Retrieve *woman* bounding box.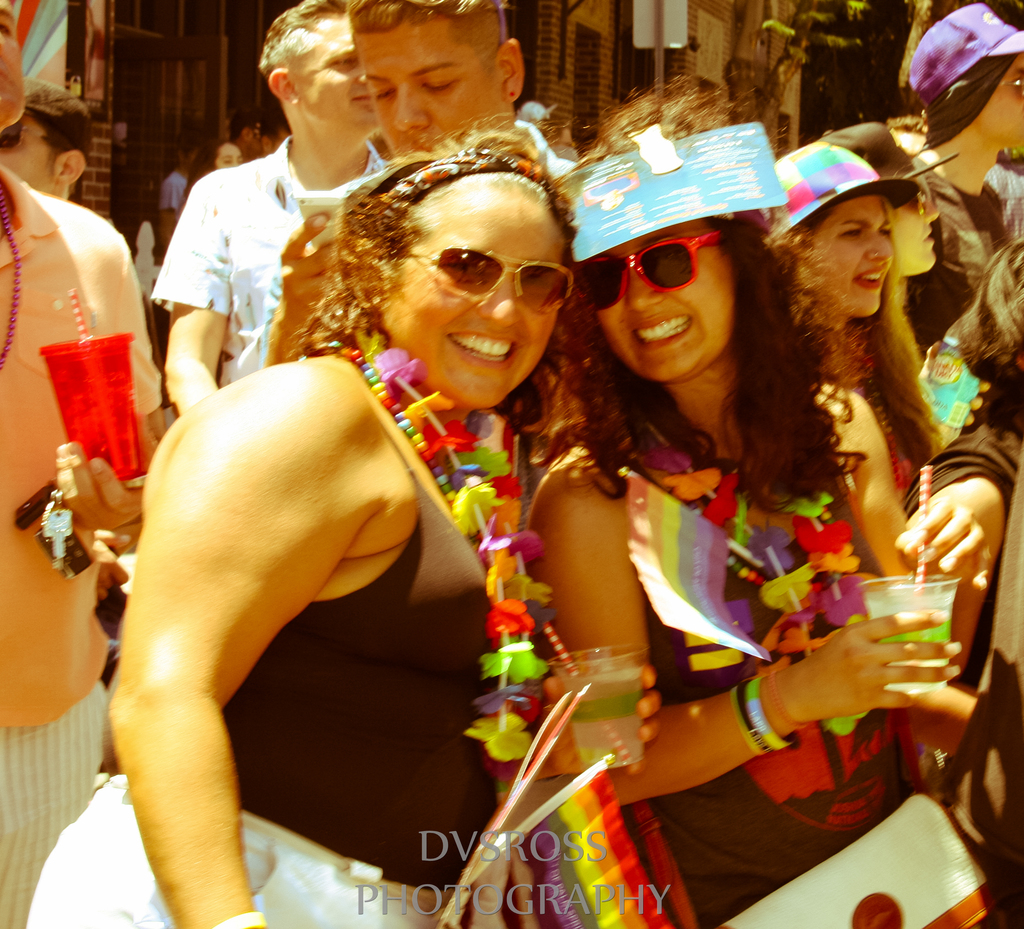
Bounding box: pyautogui.locateOnScreen(525, 70, 1008, 928).
